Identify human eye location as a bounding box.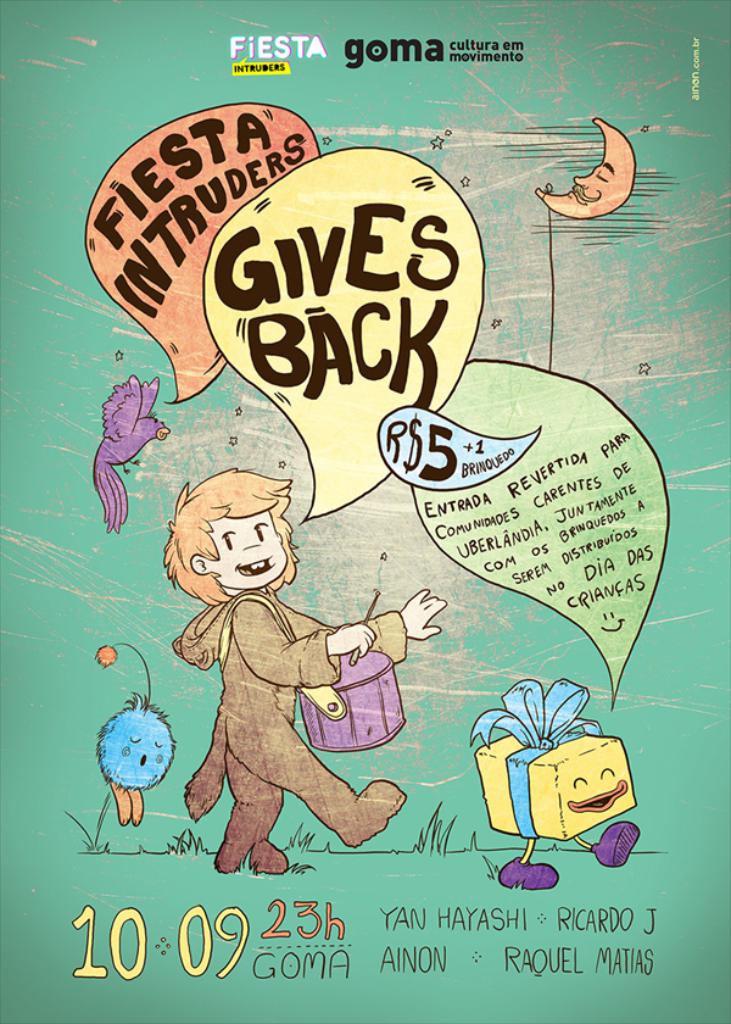
rect(219, 533, 241, 551).
